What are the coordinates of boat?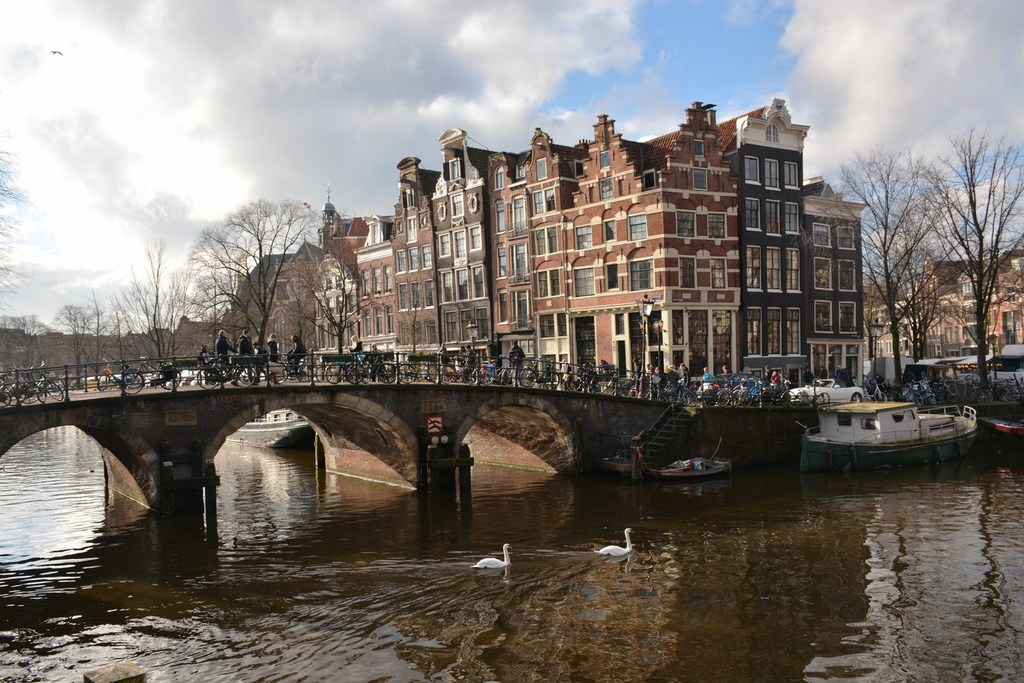
600, 452, 646, 481.
